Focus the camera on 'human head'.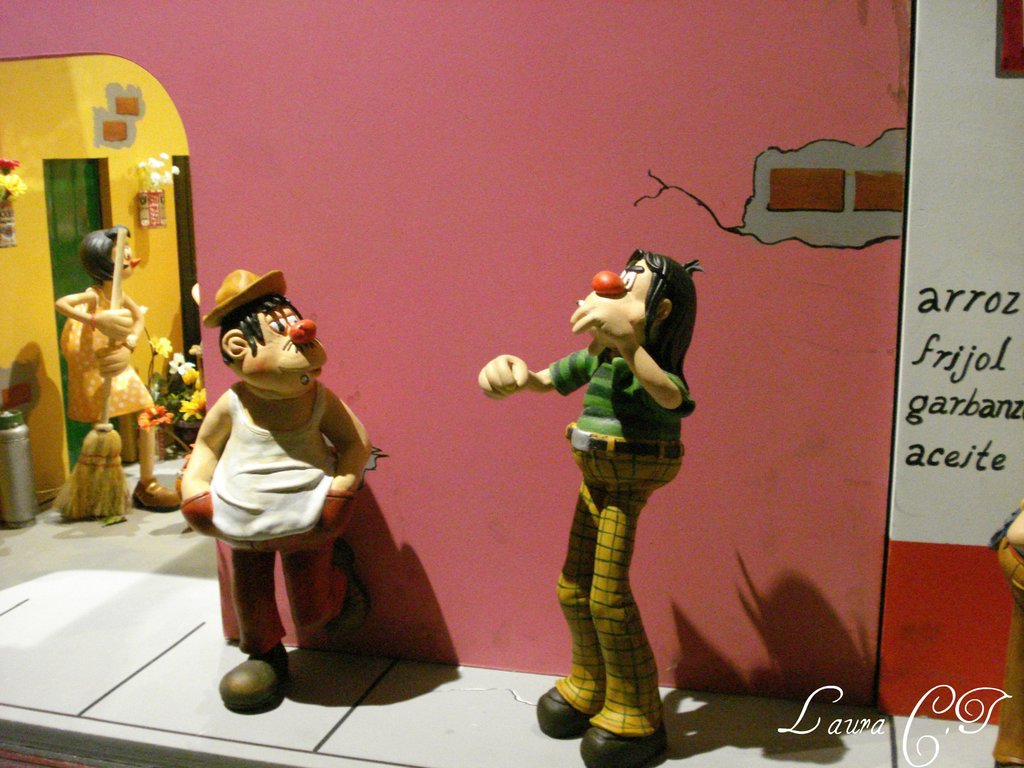
Focus region: 578:246:671:341.
